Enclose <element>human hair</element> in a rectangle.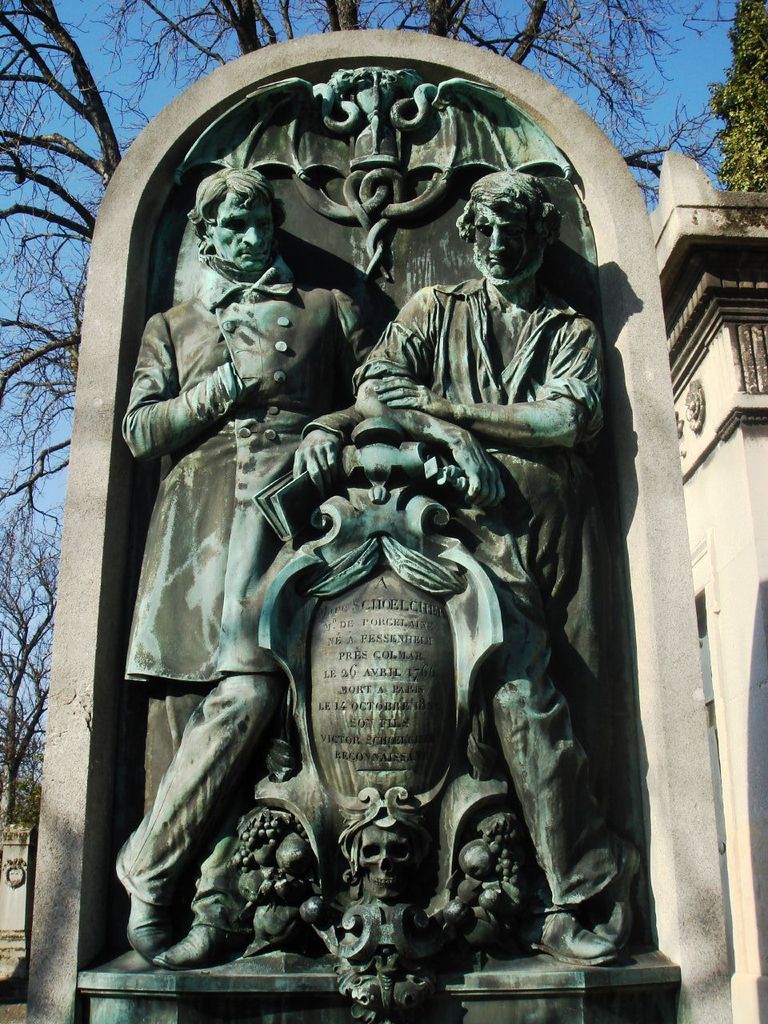
449/162/563/256.
